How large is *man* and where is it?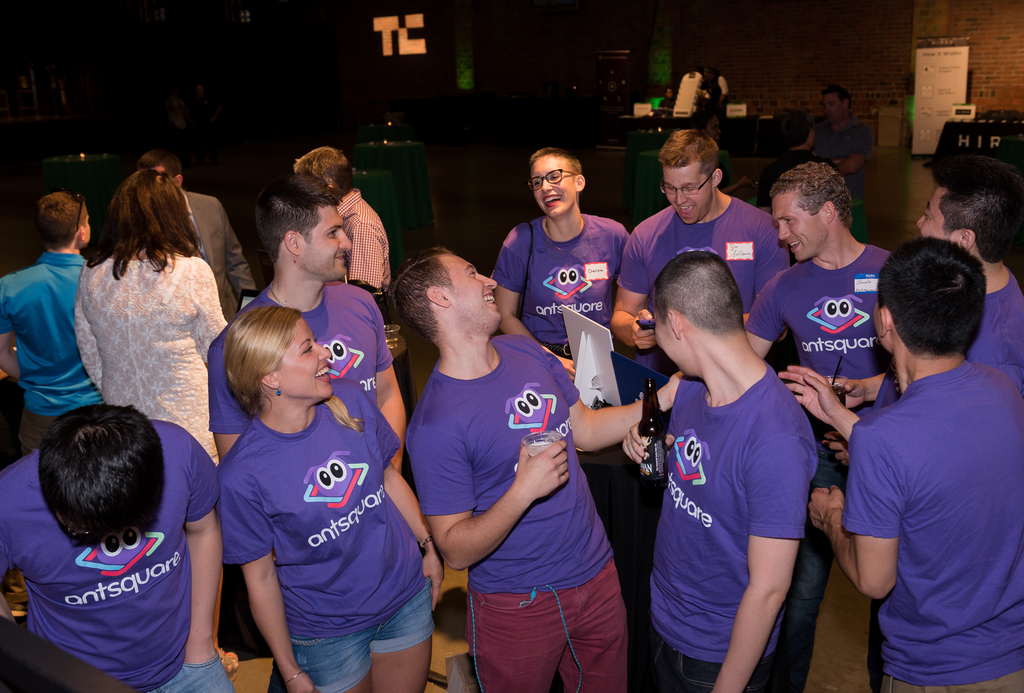
Bounding box: [x1=737, y1=160, x2=898, y2=616].
